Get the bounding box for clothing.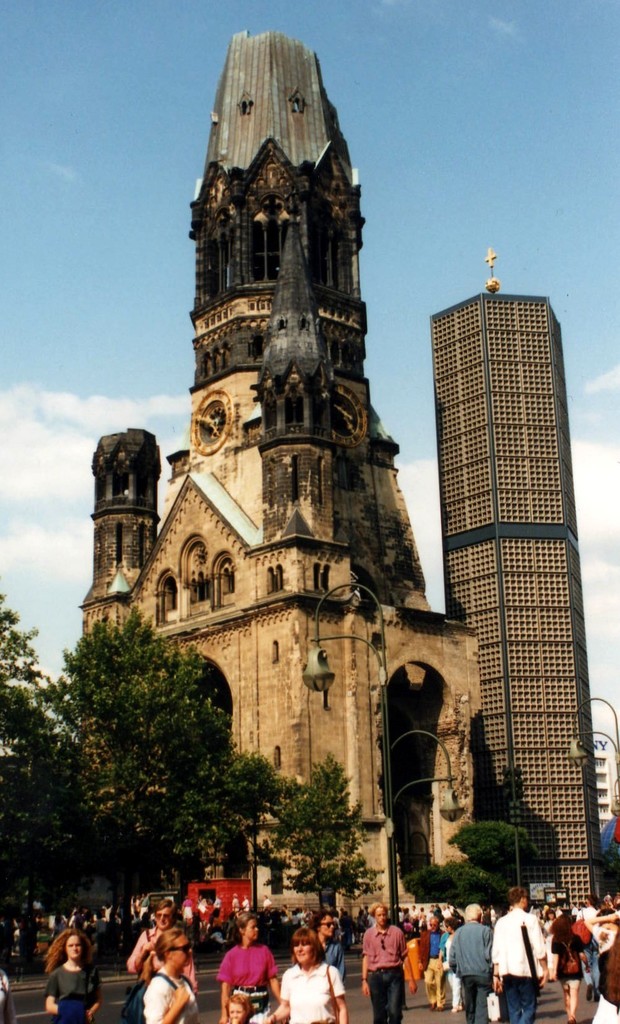
box(321, 937, 347, 988).
